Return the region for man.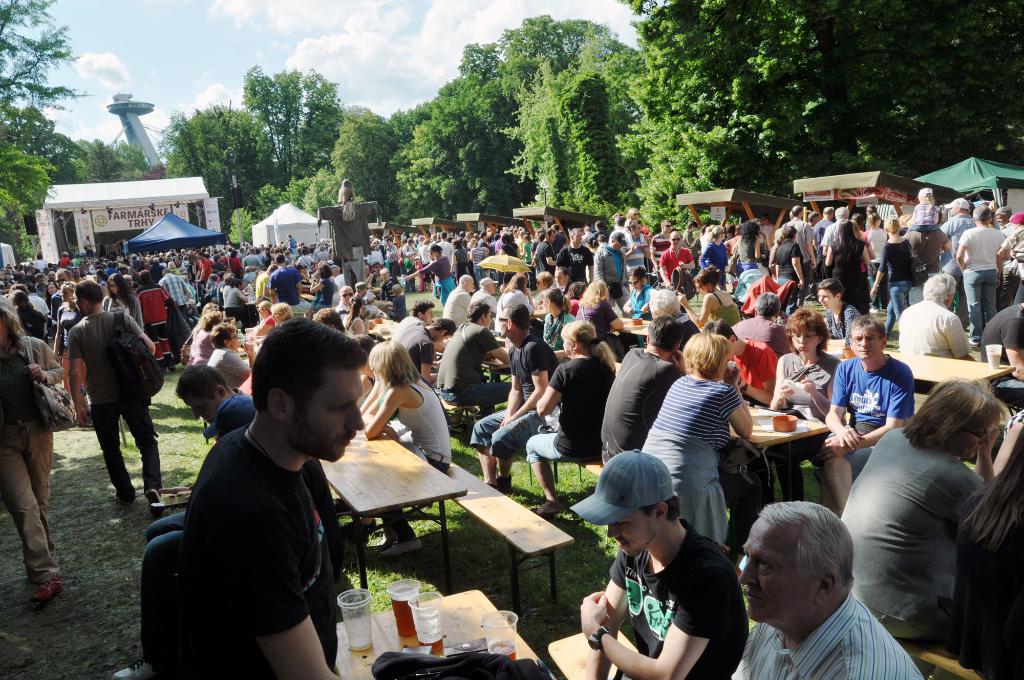
box=[820, 316, 918, 512].
